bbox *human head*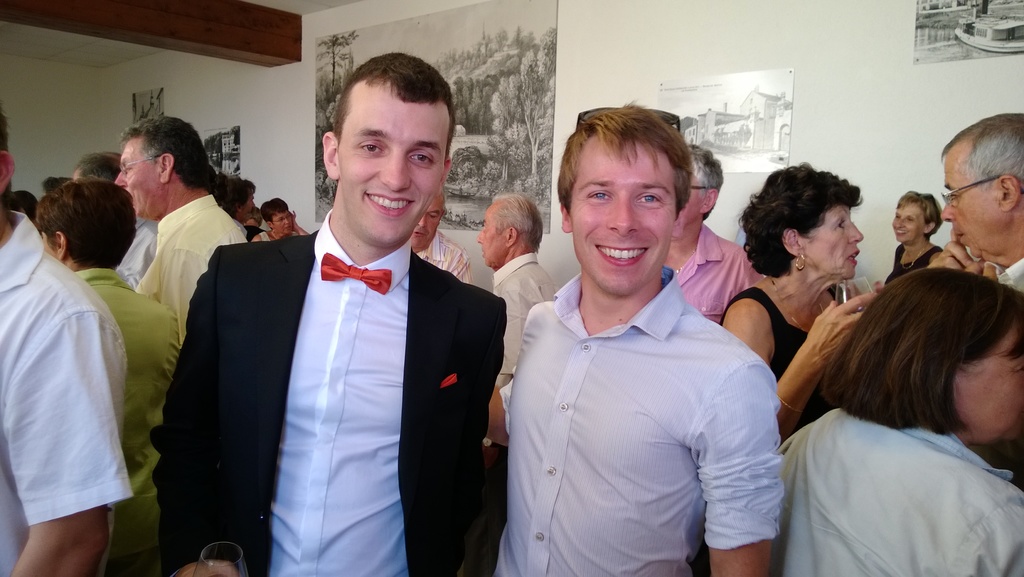
l=8, t=187, r=36, b=230
